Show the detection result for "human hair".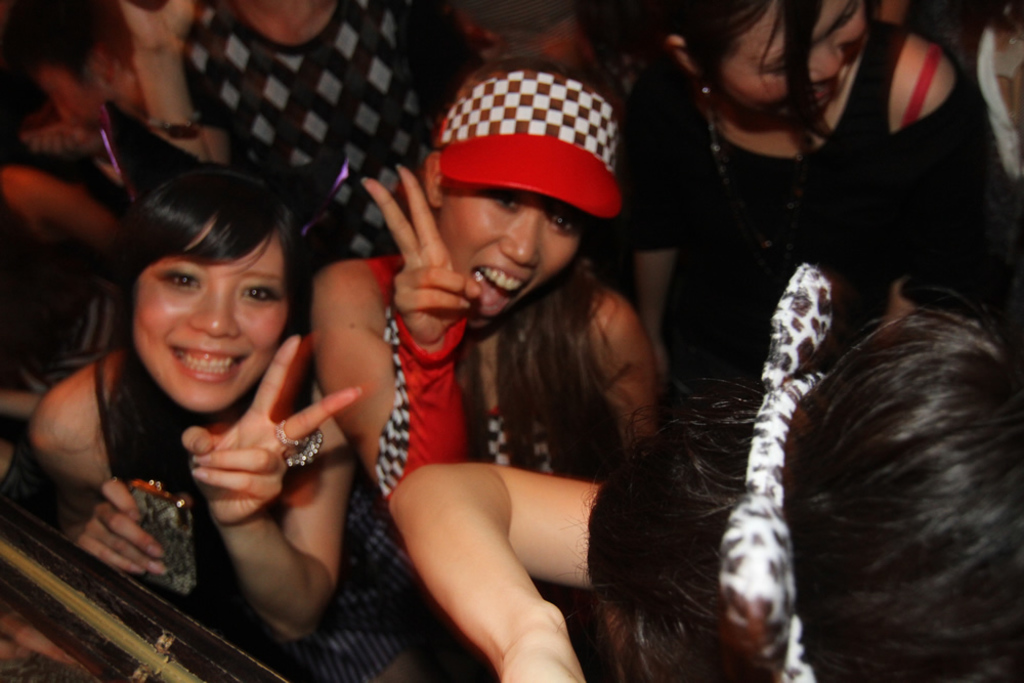
677 294 1023 682.
